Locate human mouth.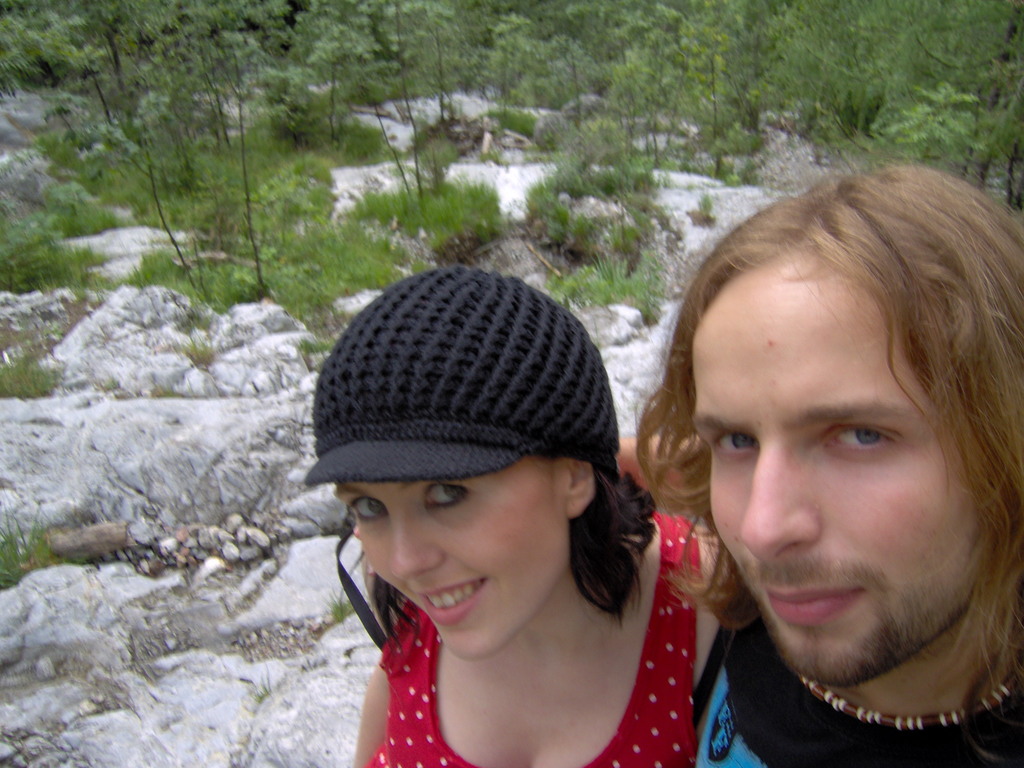
Bounding box: region(765, 577, 870, 627).
